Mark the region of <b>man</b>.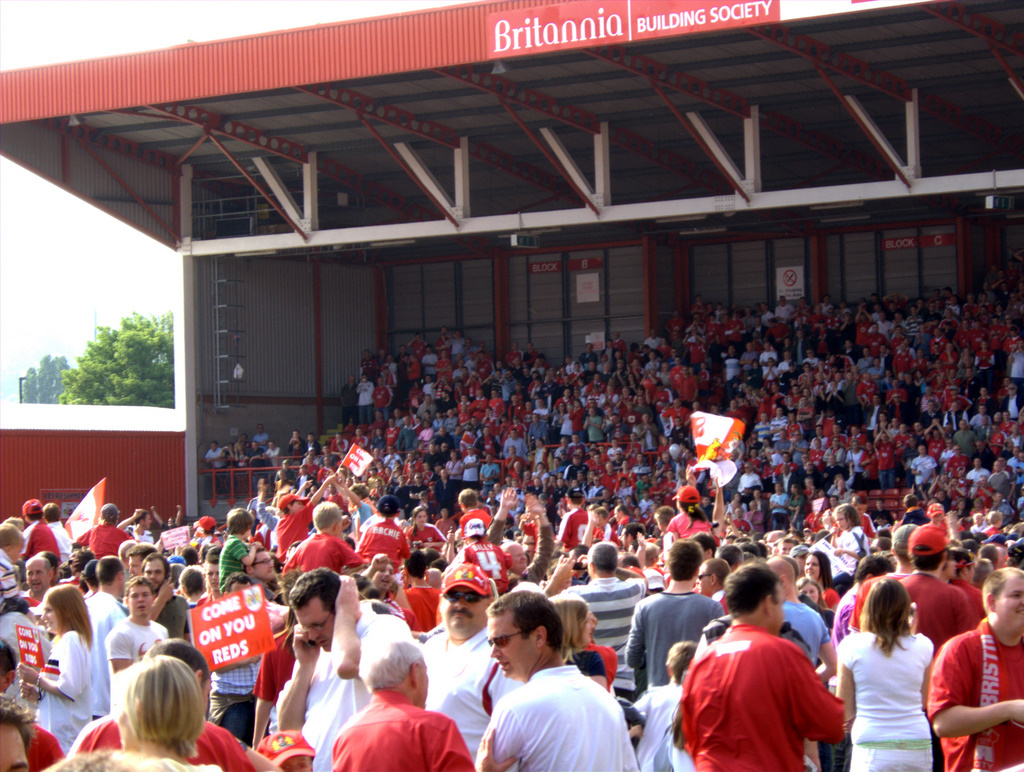
Region: (left=116, top=510, right=158, bottom=542).
